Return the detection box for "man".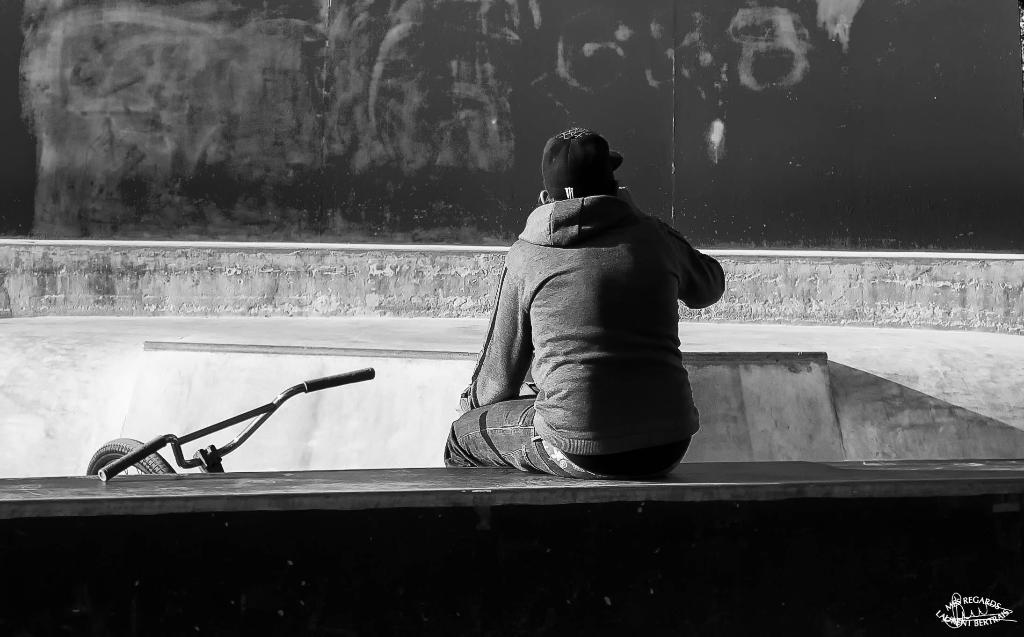
bbox=(451, 118, 741, 517).
